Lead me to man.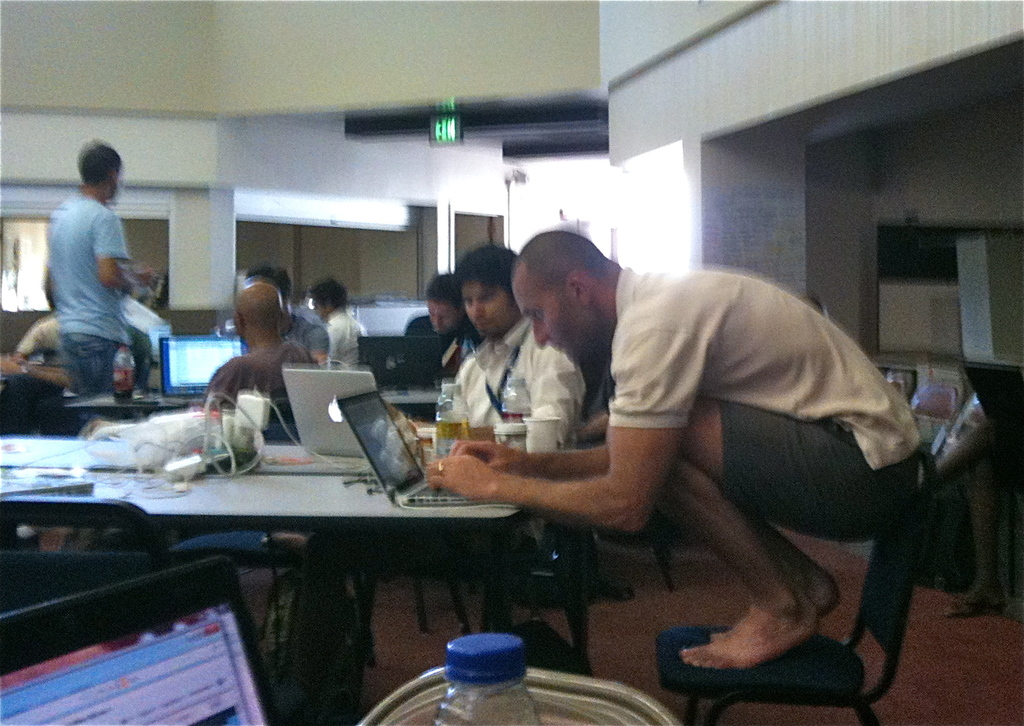
Lead to left=199, top=280, right=313, bottom=433.
